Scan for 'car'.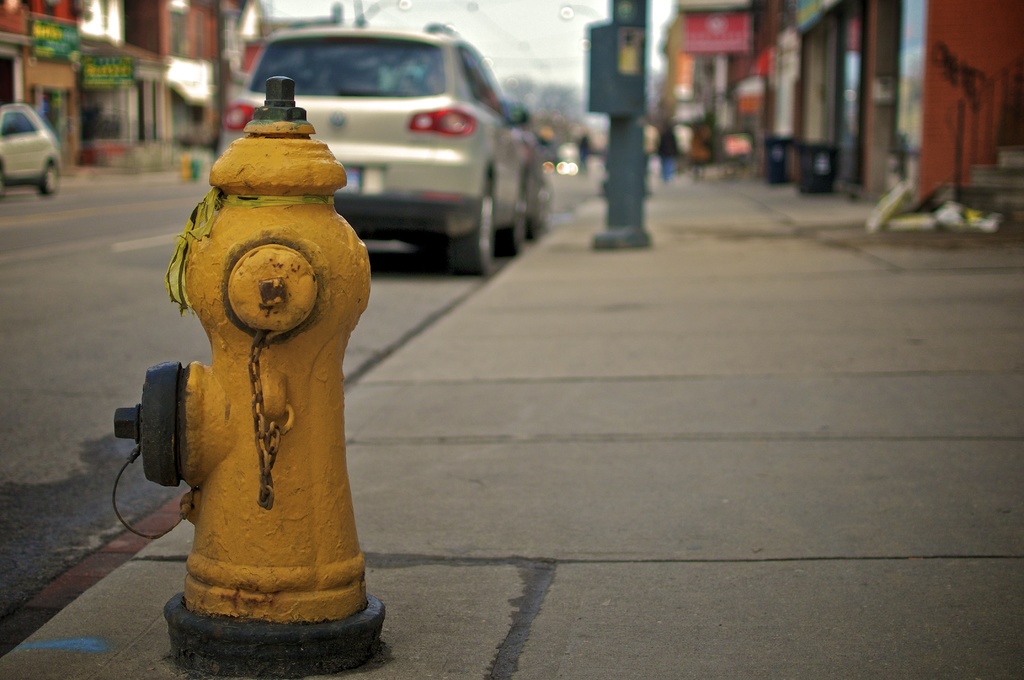
Scan result: locate(226, 20, 529, 279).
